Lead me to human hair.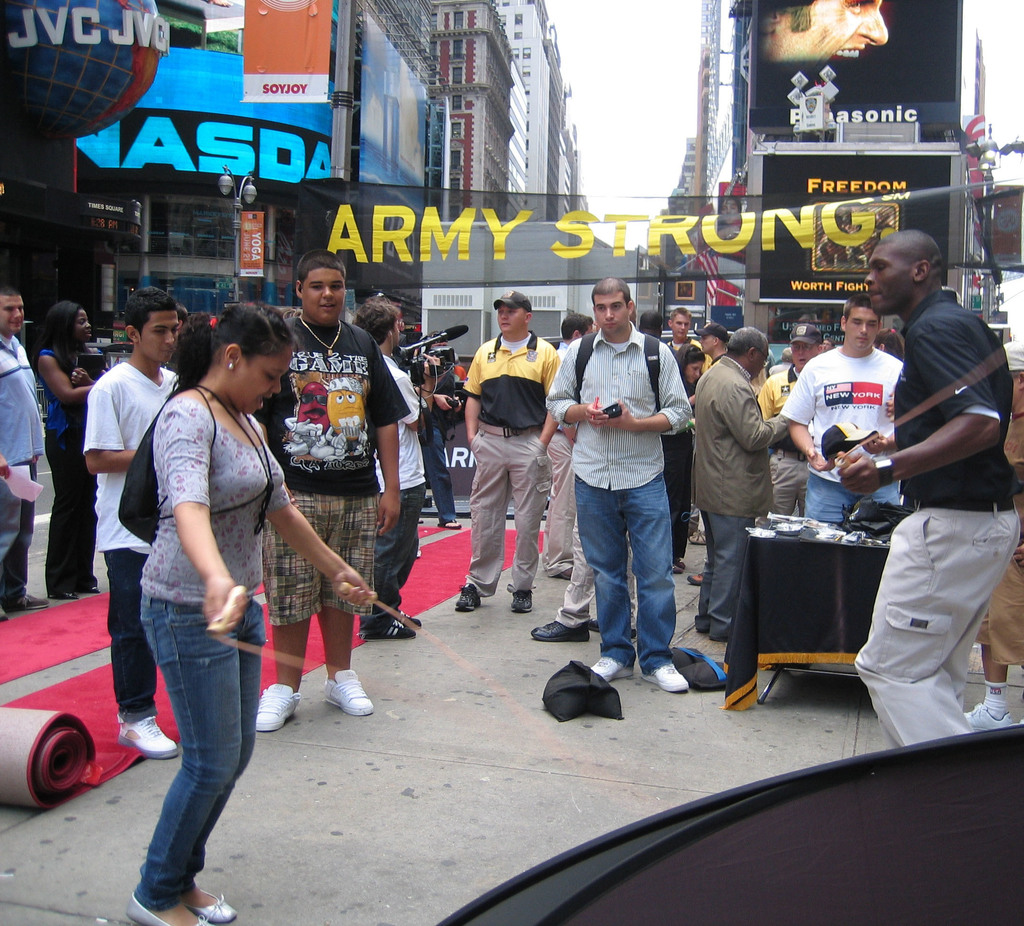
Lead to (40,296,92,367).
